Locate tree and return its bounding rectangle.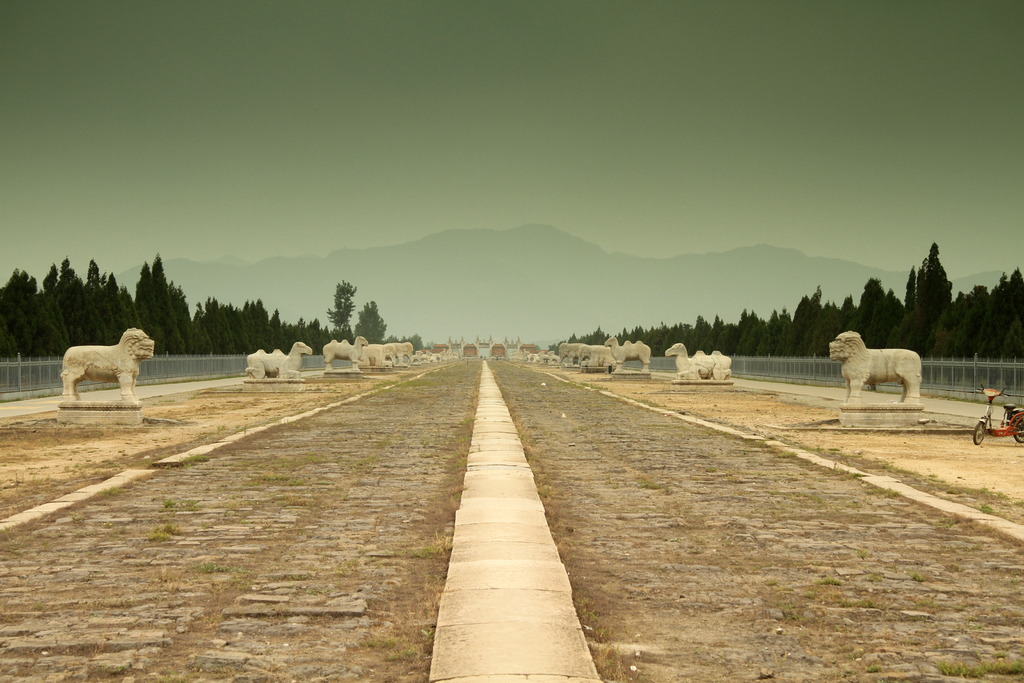
x1=0 y1=273 x2=35 y2=375.
